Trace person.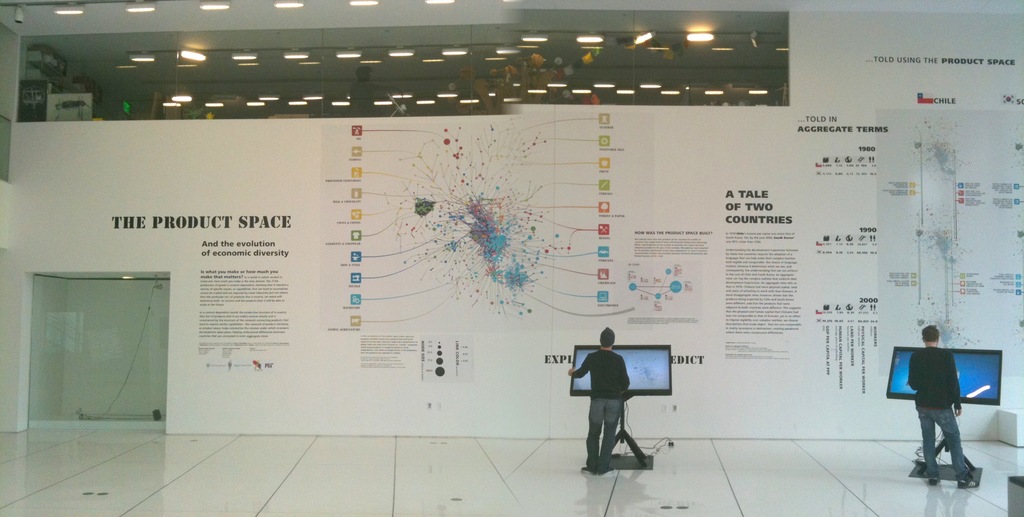
Traced to bbox=[570, 323, 630, 477].
